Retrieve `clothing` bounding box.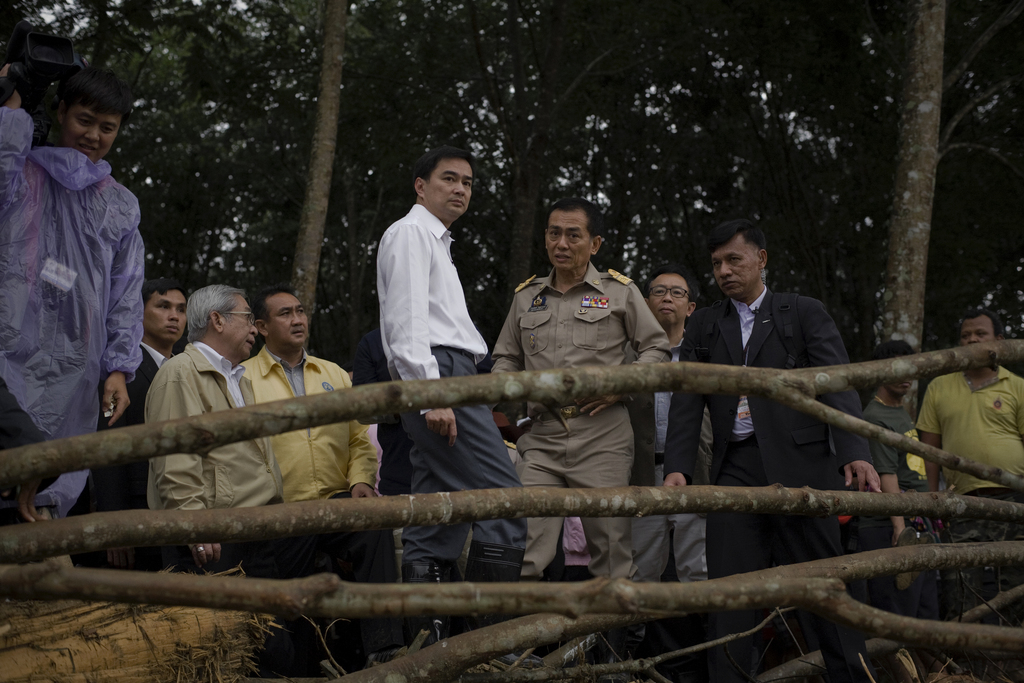
Bounding box: <region>94, 338, 175, 514</region>.
